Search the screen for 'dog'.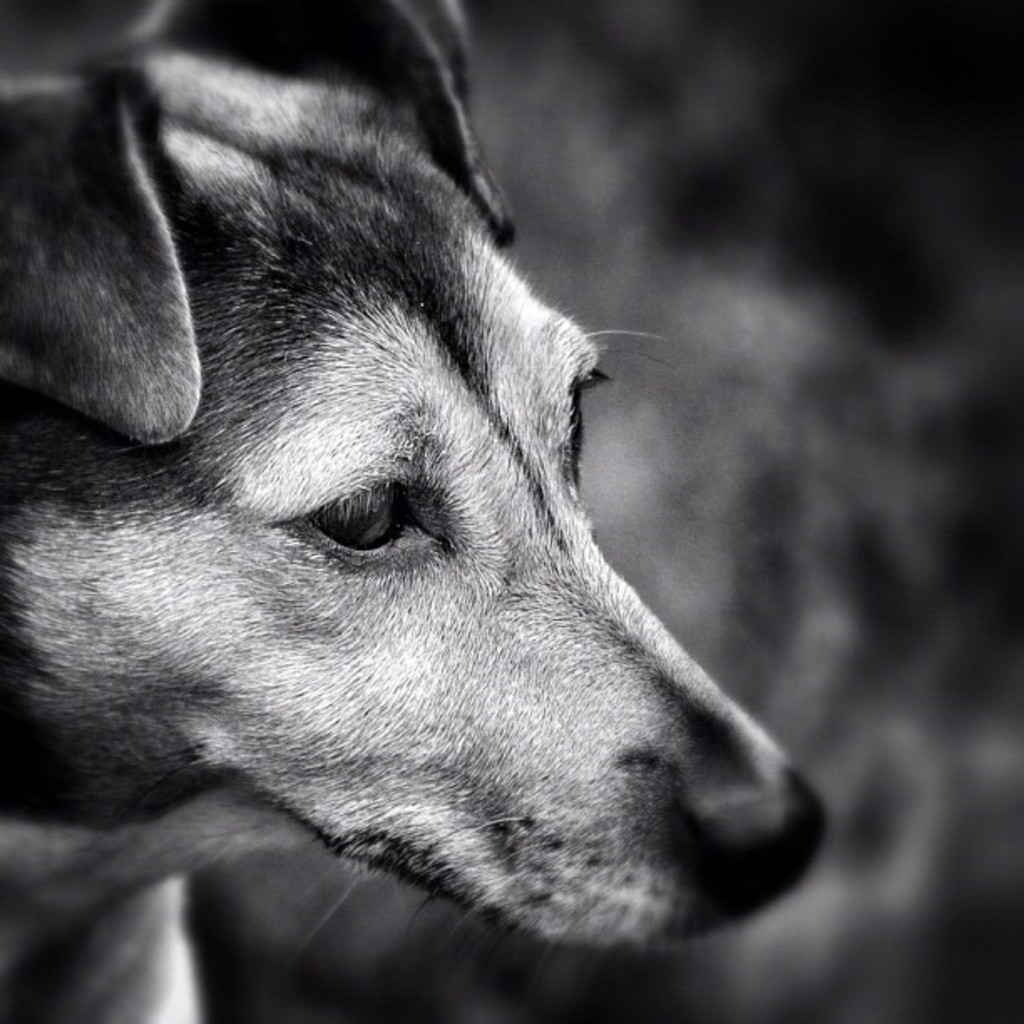
Found at BBox(0, 0, 833, 1022).
